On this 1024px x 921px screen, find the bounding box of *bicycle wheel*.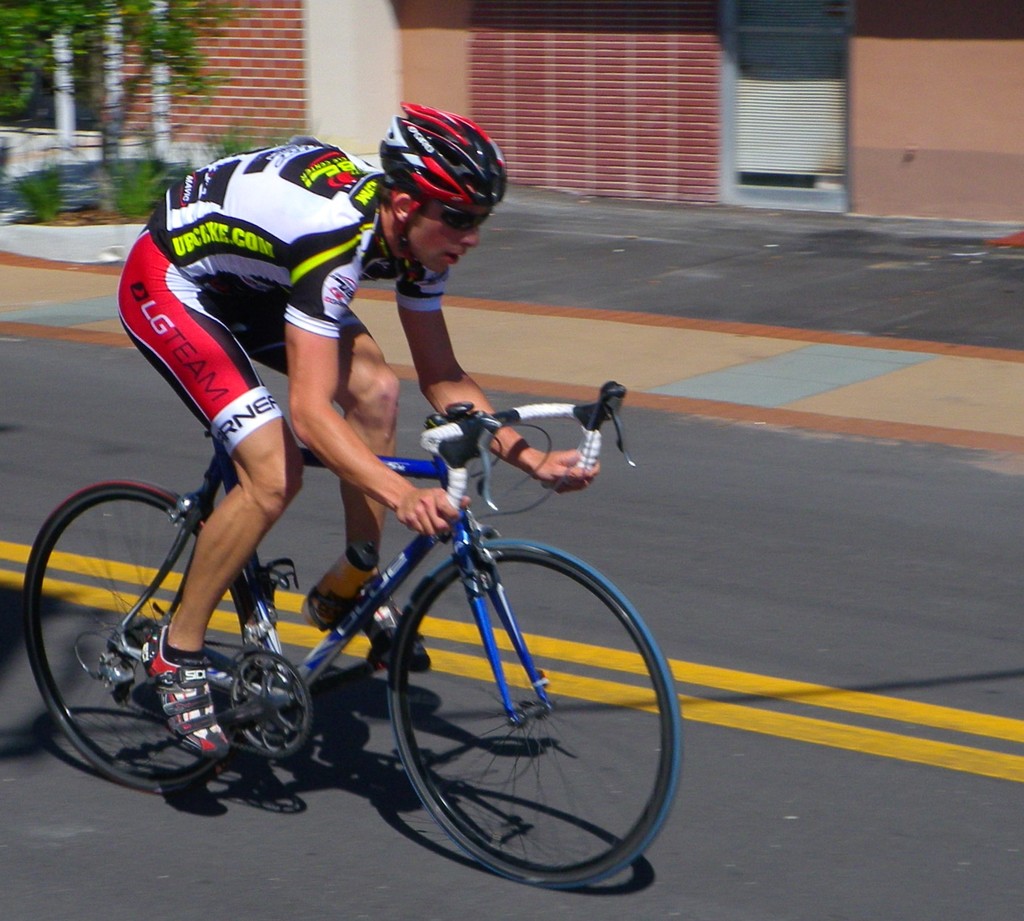
Bounding box: bbox=(15, 483, 287, 789).
